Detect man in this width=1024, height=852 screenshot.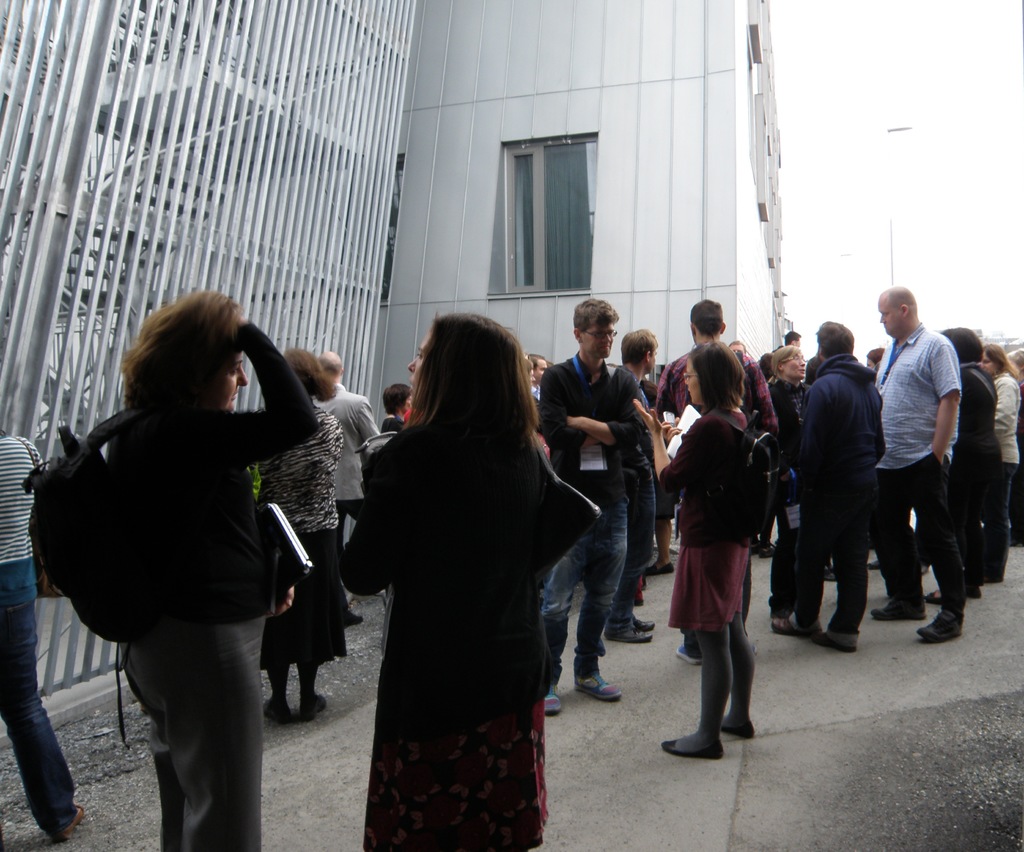
Detection: (left=650, top=298, right=780, bottom=664).
